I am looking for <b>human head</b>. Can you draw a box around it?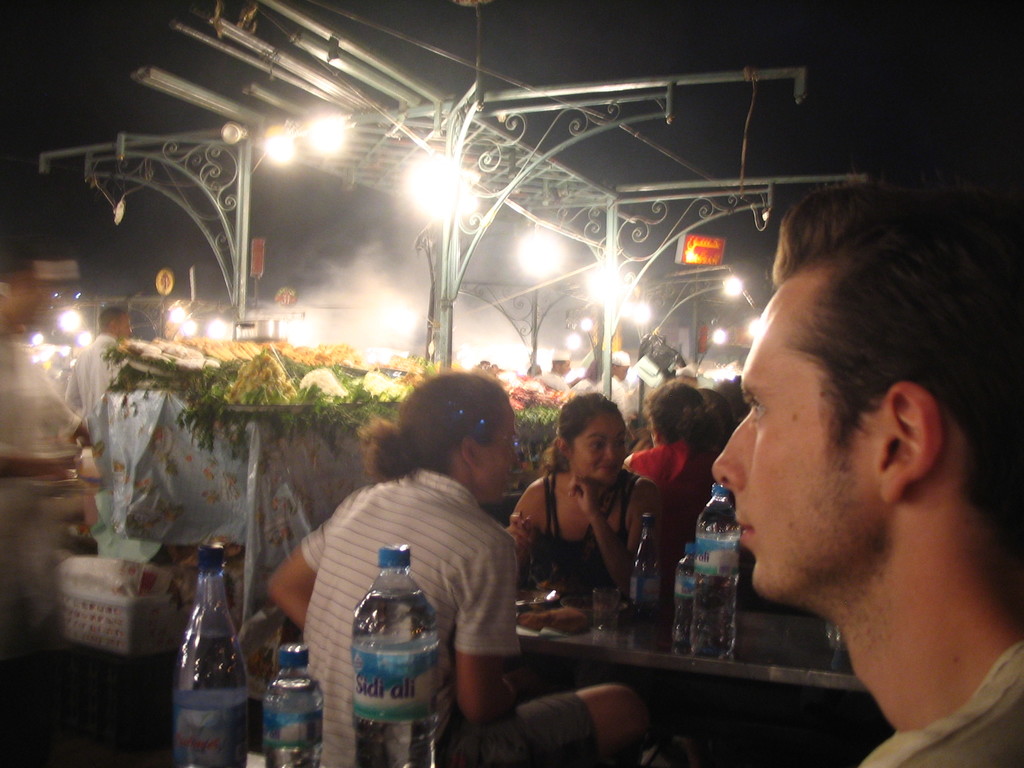
Sure, the bounding box is <box>705,388,735,440</box>.
